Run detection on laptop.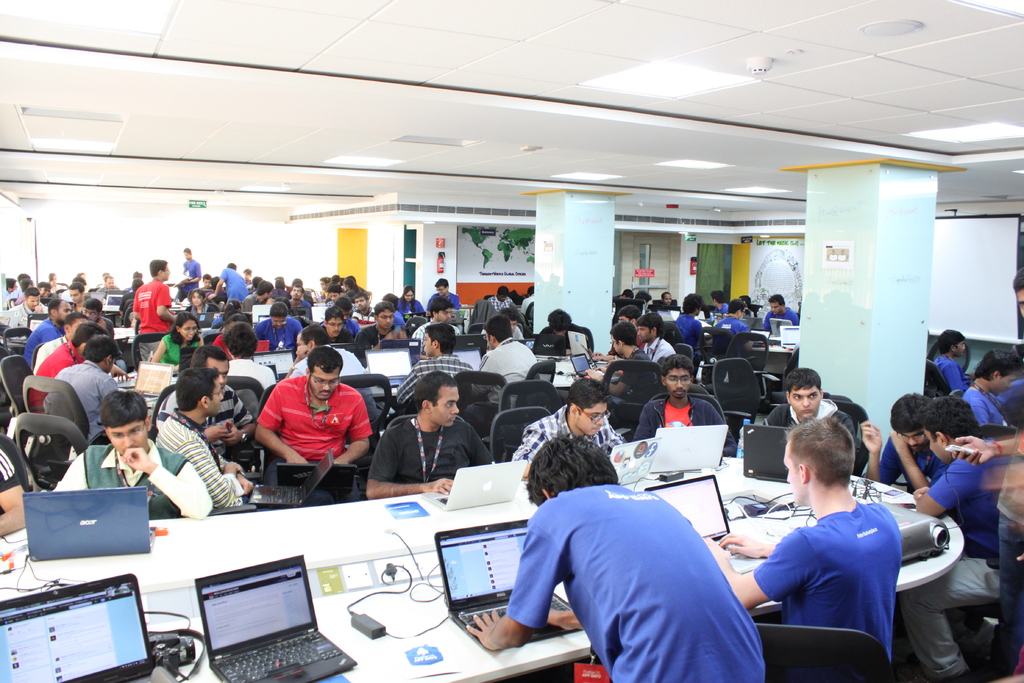
Result: {"left": 365, "top": 348, "right": 412, "bottom": 384}.
